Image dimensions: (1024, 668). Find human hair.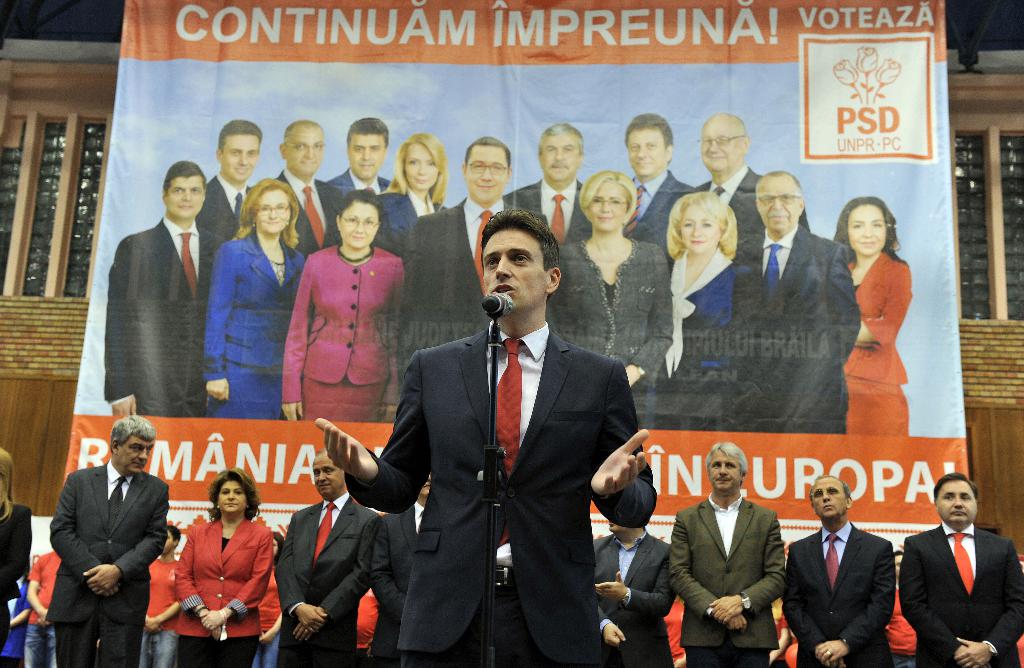
BBox(666, 191, 736, 258).
